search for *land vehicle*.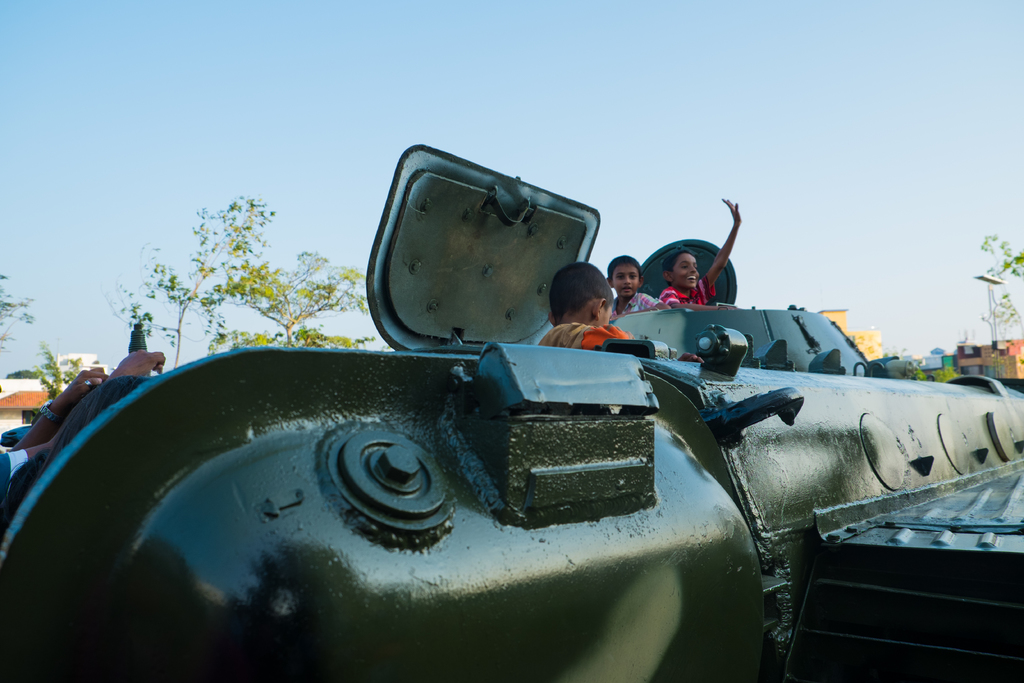
Found at BBox(0, 166, 1023, 665).
